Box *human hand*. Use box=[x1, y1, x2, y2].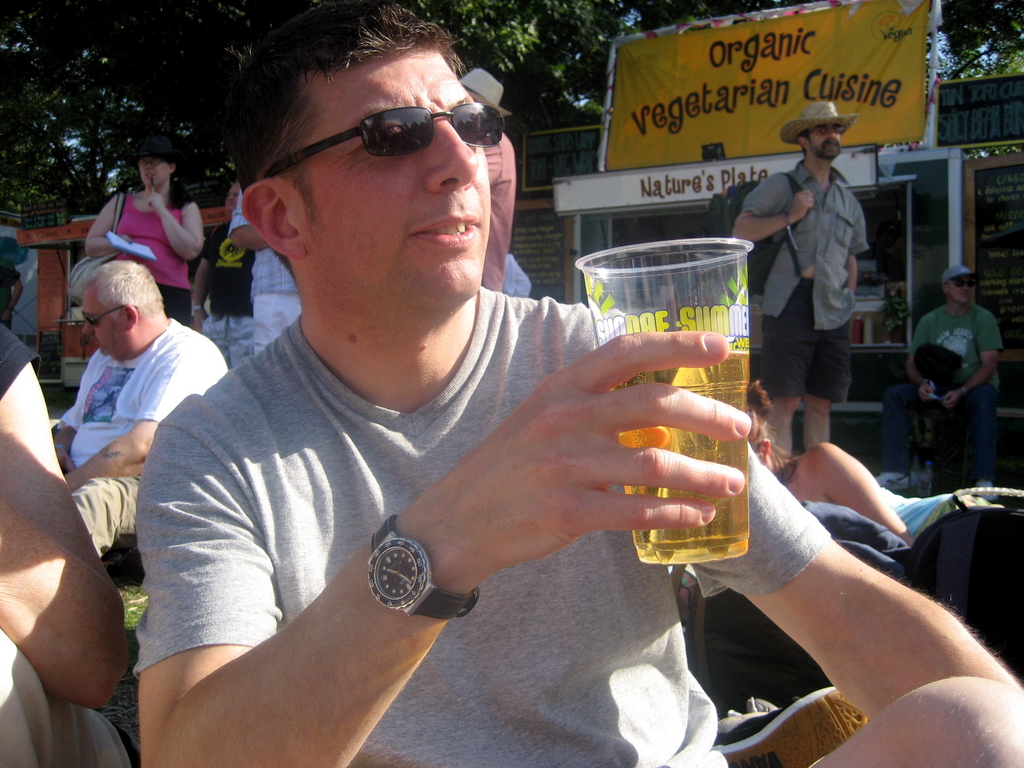
box=[148, 191, 164, 212].
